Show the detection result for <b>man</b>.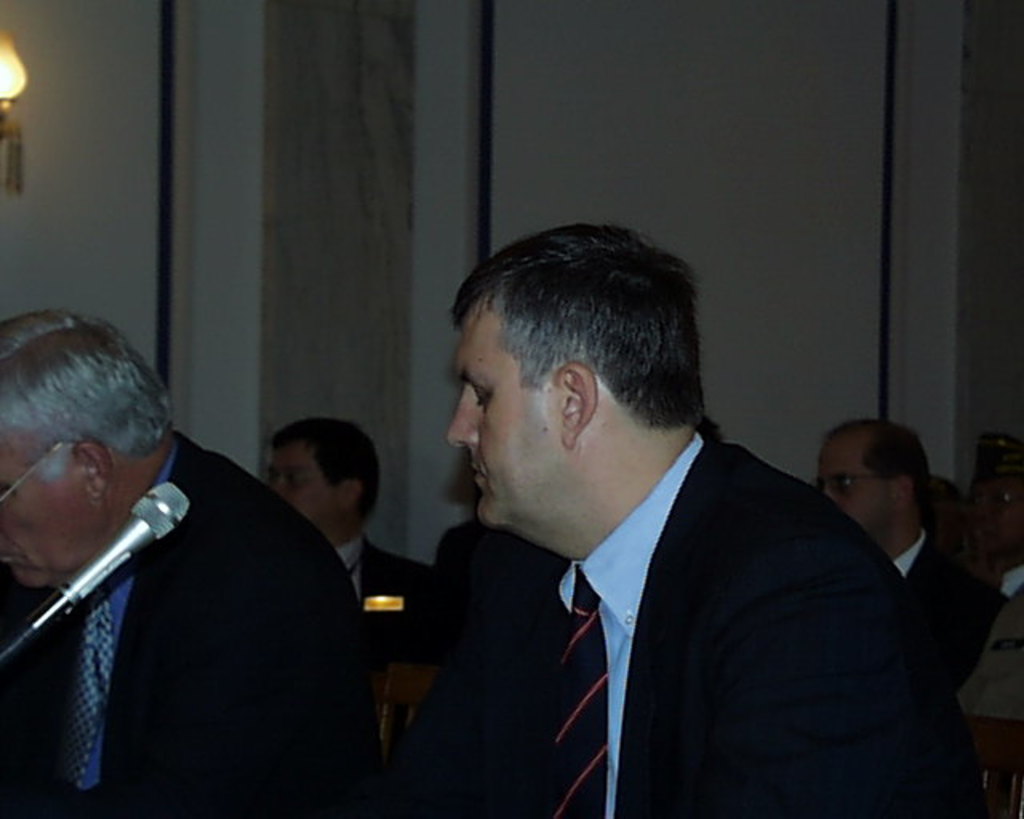
detection(264, 416, 435, 717).
